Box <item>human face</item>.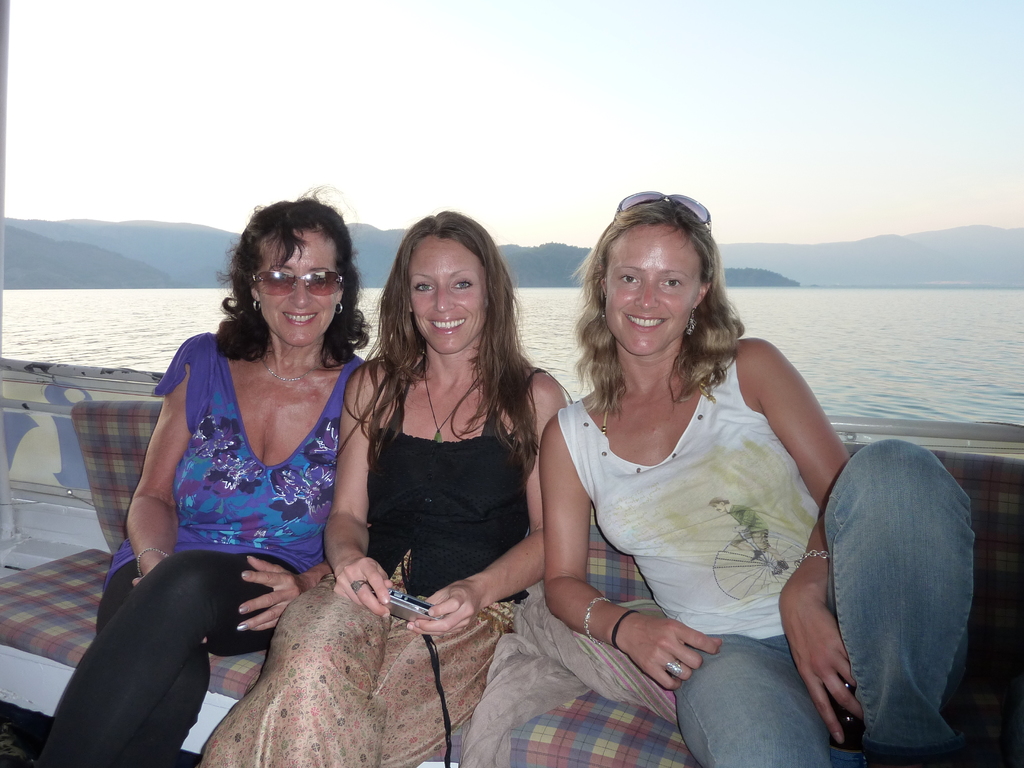
pyautogui.locateOnScreen(604, 230, 701, 356).
